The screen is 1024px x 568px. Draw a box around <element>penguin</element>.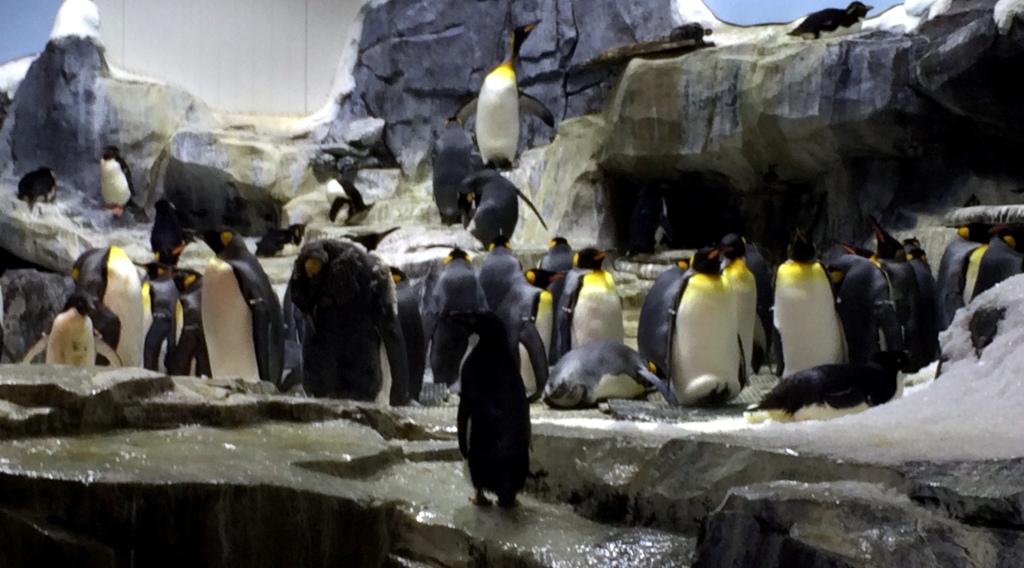
select_region(322, 165, 381, 238).
